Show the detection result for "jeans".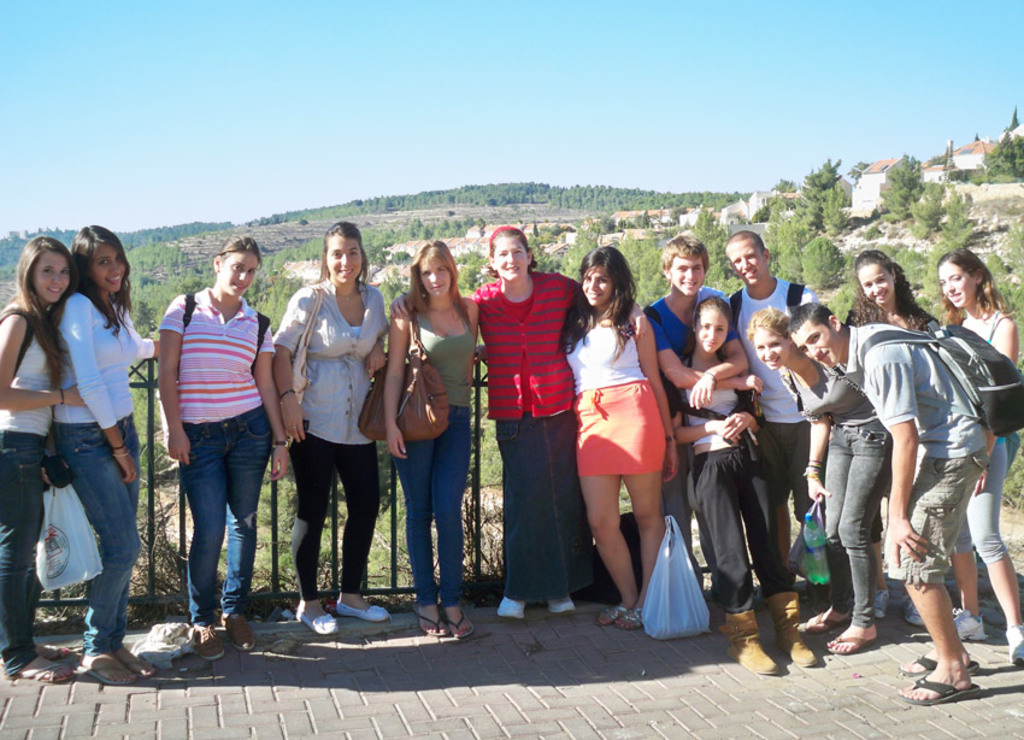
{"x1": 824, "y1": 418, "x2": 895, "y2": 628}.
